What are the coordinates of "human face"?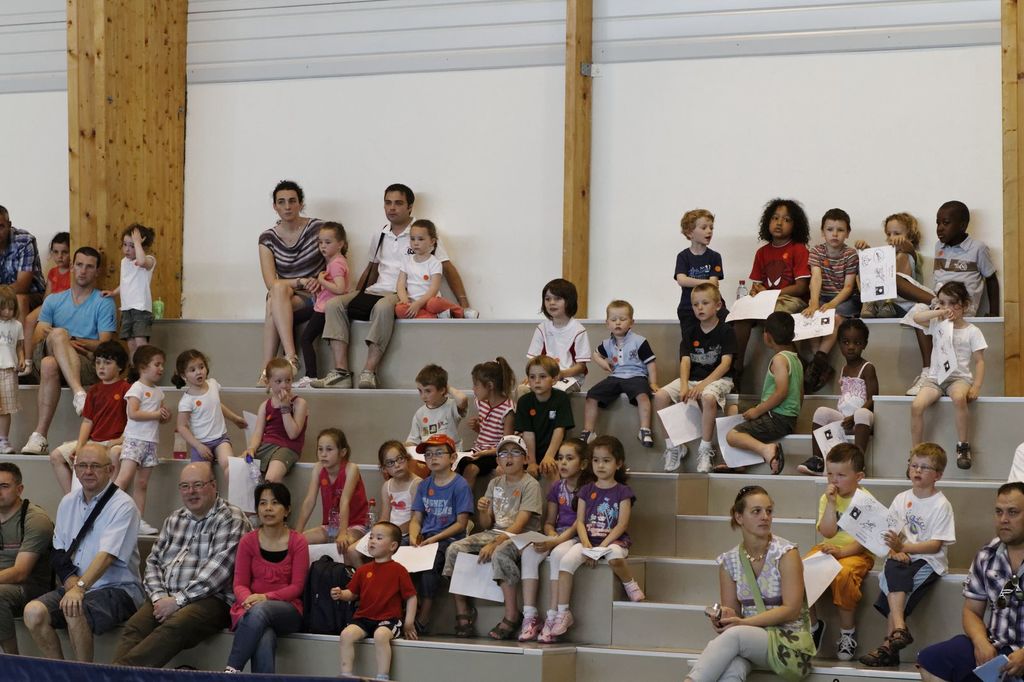
select_region(96, 360, 120, 379).
